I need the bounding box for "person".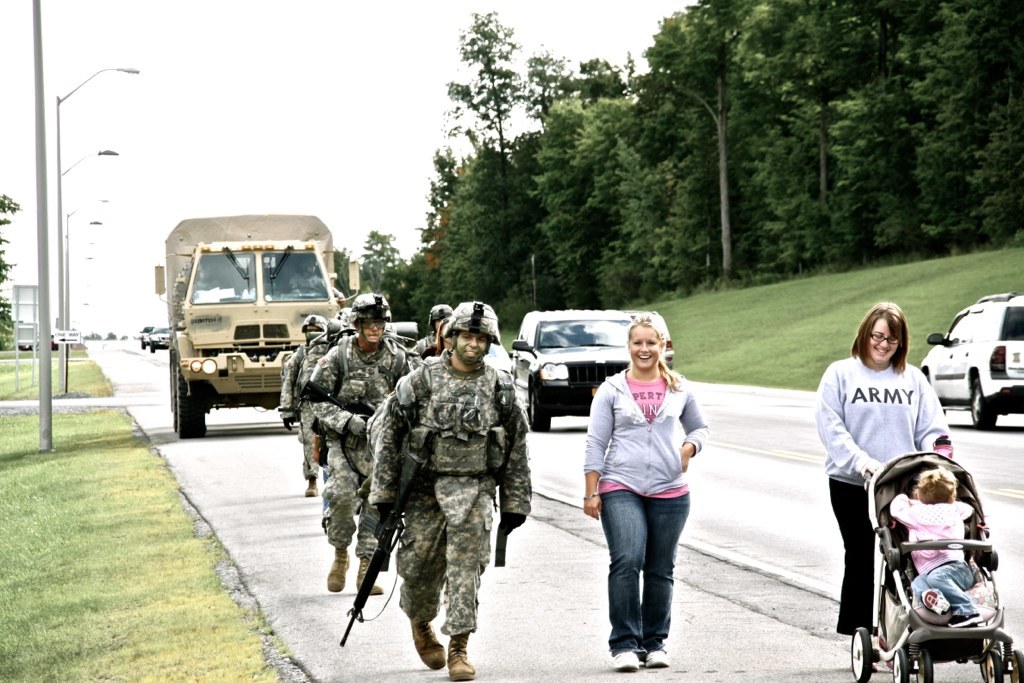
Here it is: bbox=[369, 308, 542, 666].
